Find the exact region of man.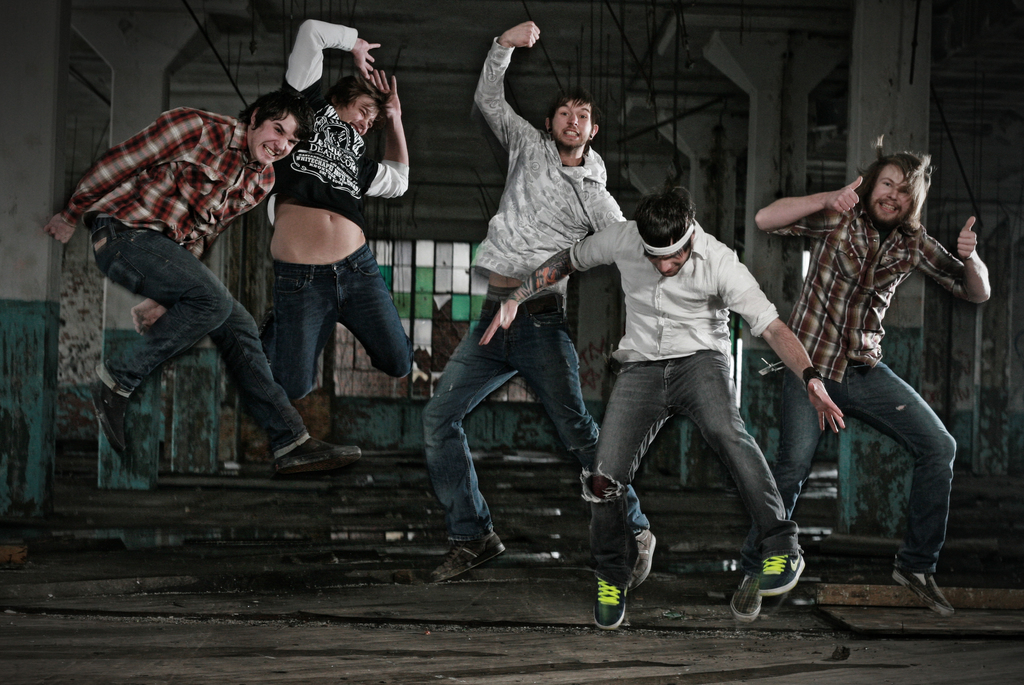
Exact region: (x1=265, y1=6, x2=424, y2=387).
